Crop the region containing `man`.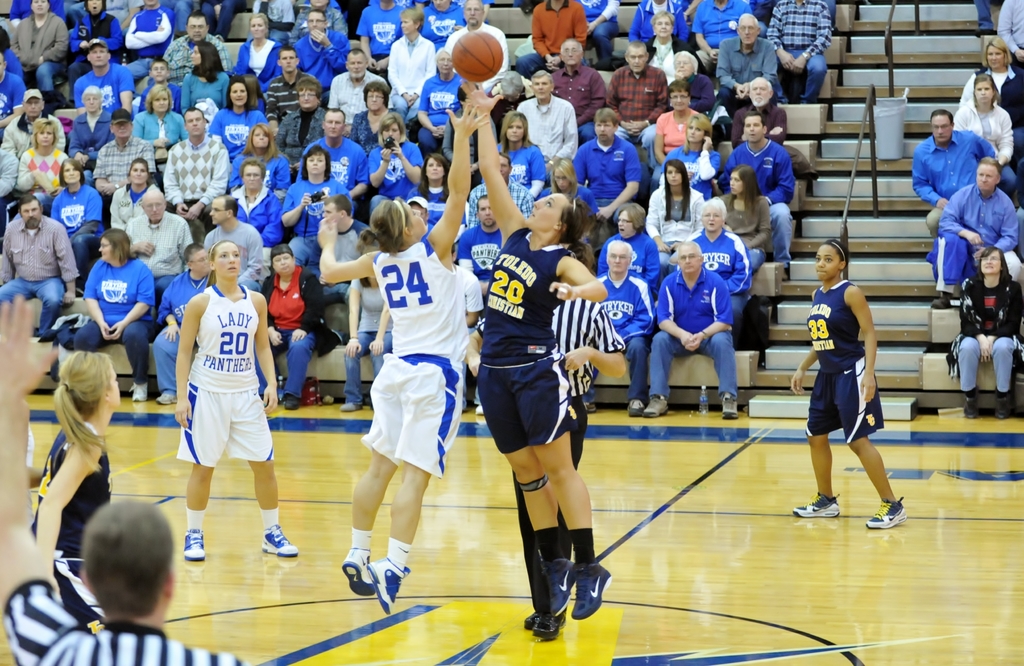
Crop region: (554, 38, 607, 115).
